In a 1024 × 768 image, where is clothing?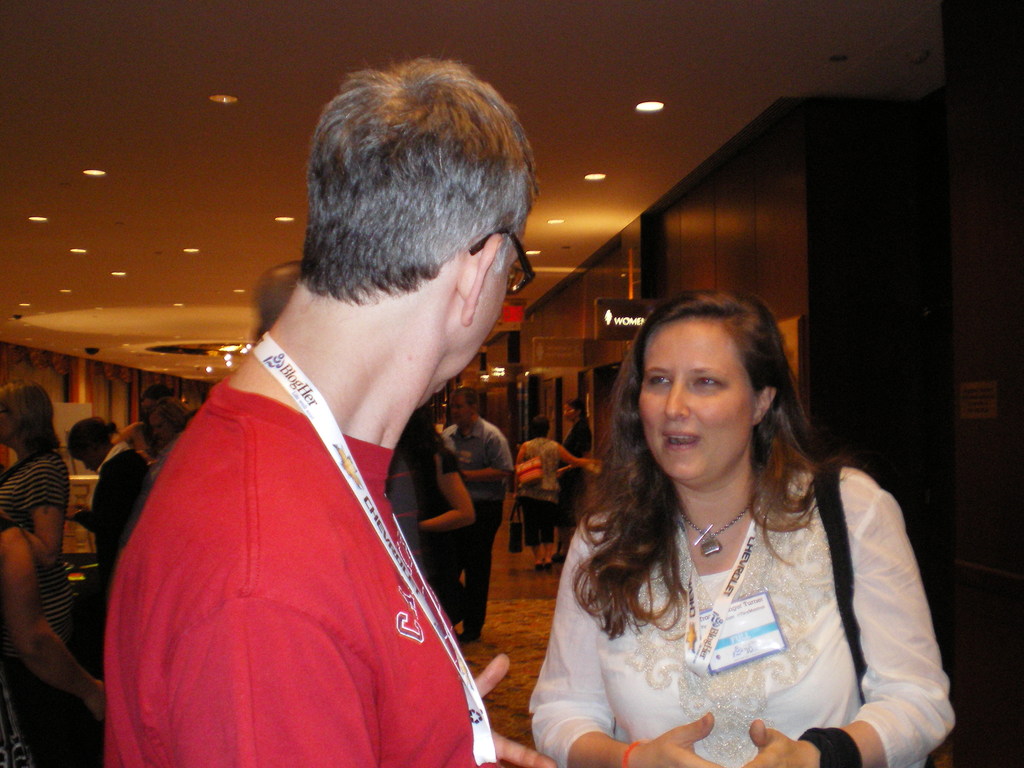
(left=92, top=437, right=156, bottom=573).
